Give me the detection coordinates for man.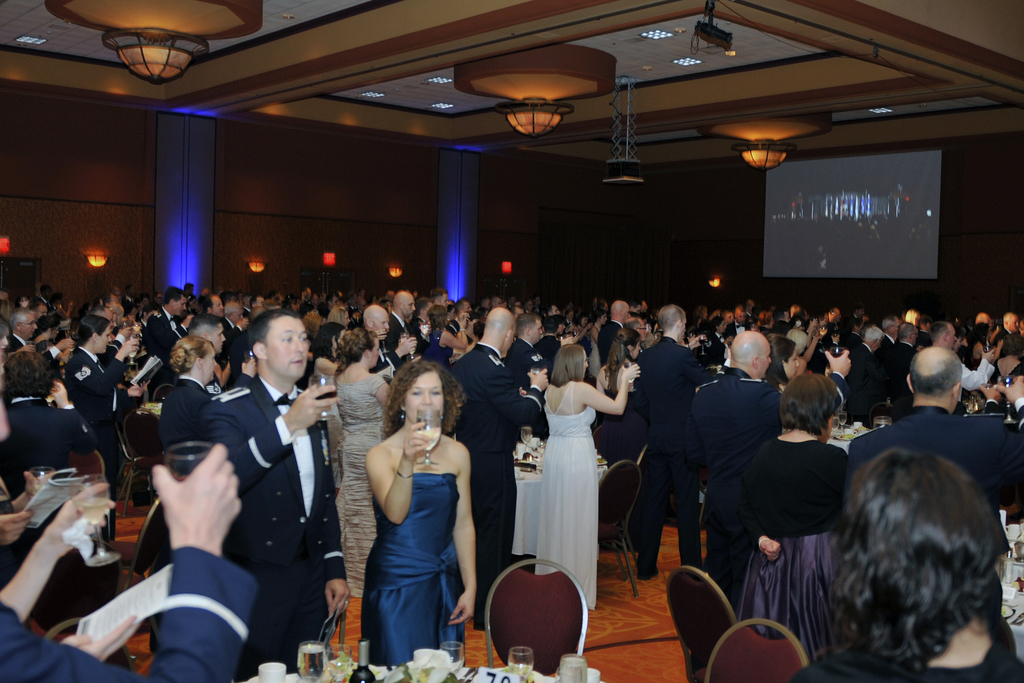
locate(189, 315, 255, 398).
